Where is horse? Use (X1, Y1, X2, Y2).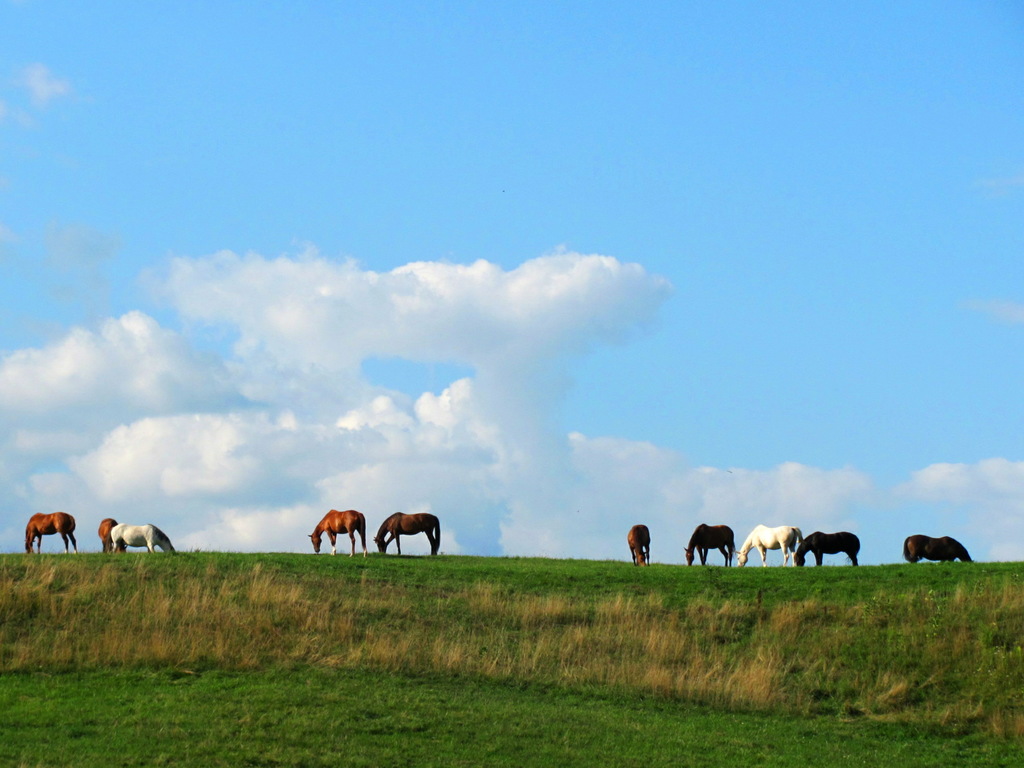
(375, 511, 440, 558).
